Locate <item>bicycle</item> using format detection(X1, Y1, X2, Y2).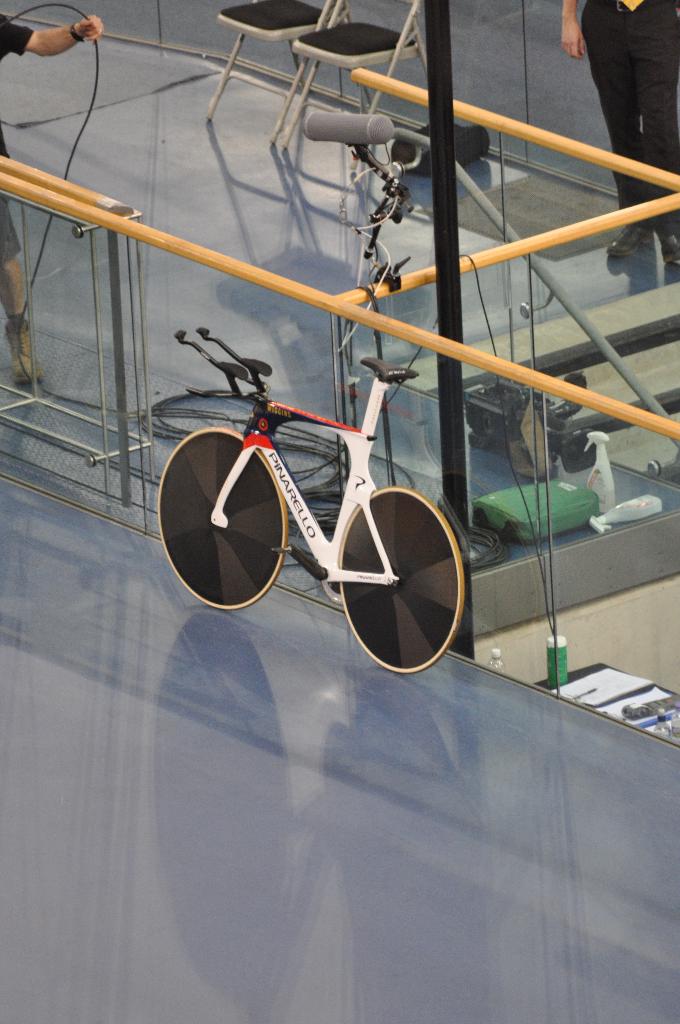
detection(159, 298, 457, 684).
